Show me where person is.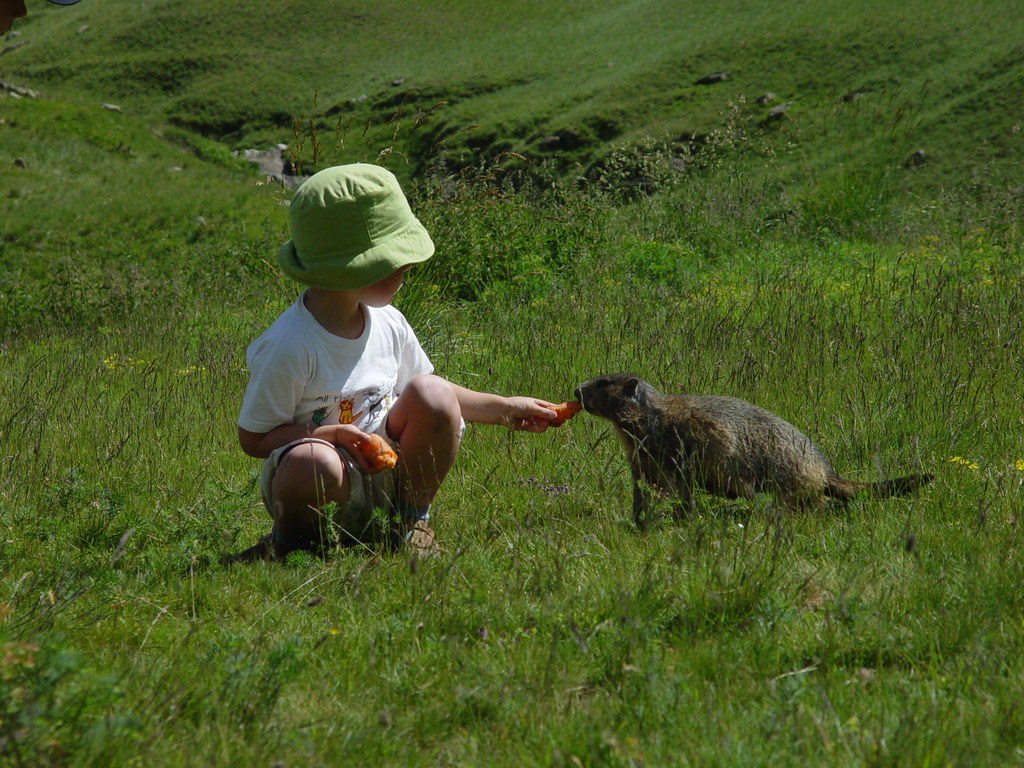
person is at [237,157,574,560].
